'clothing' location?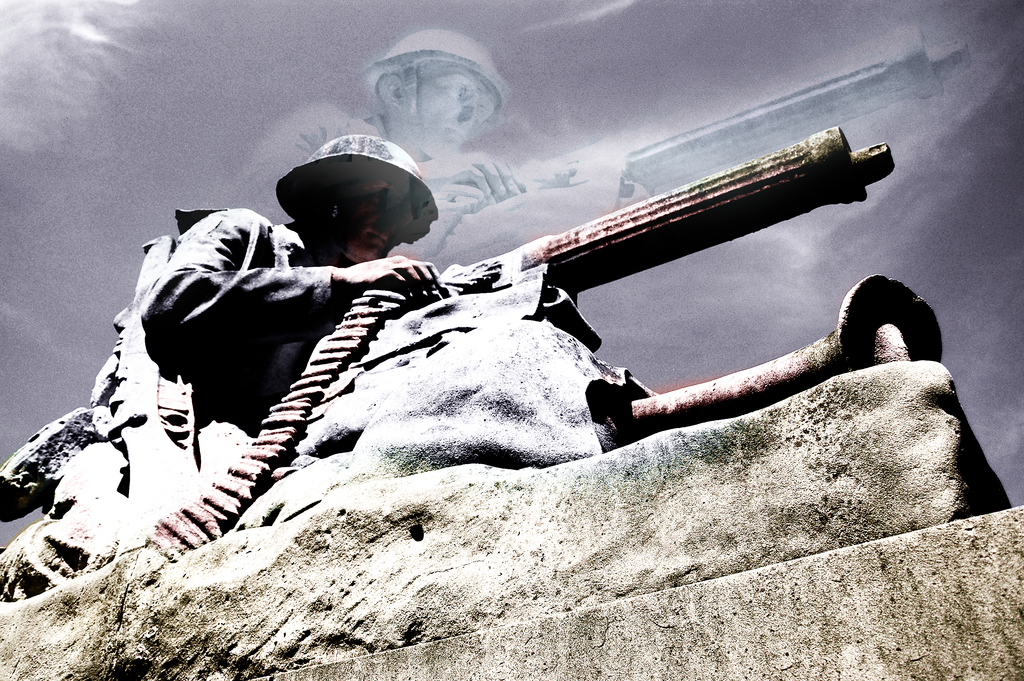
86:153:434:516
